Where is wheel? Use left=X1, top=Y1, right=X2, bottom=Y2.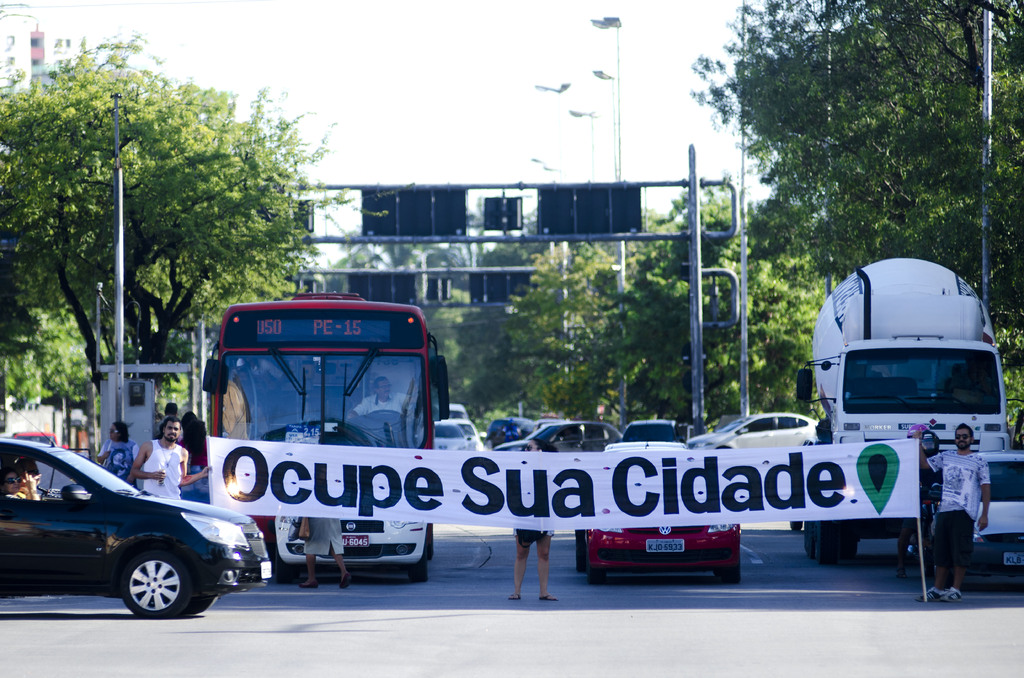
left=819, top=524, right=854, bottom=565.
